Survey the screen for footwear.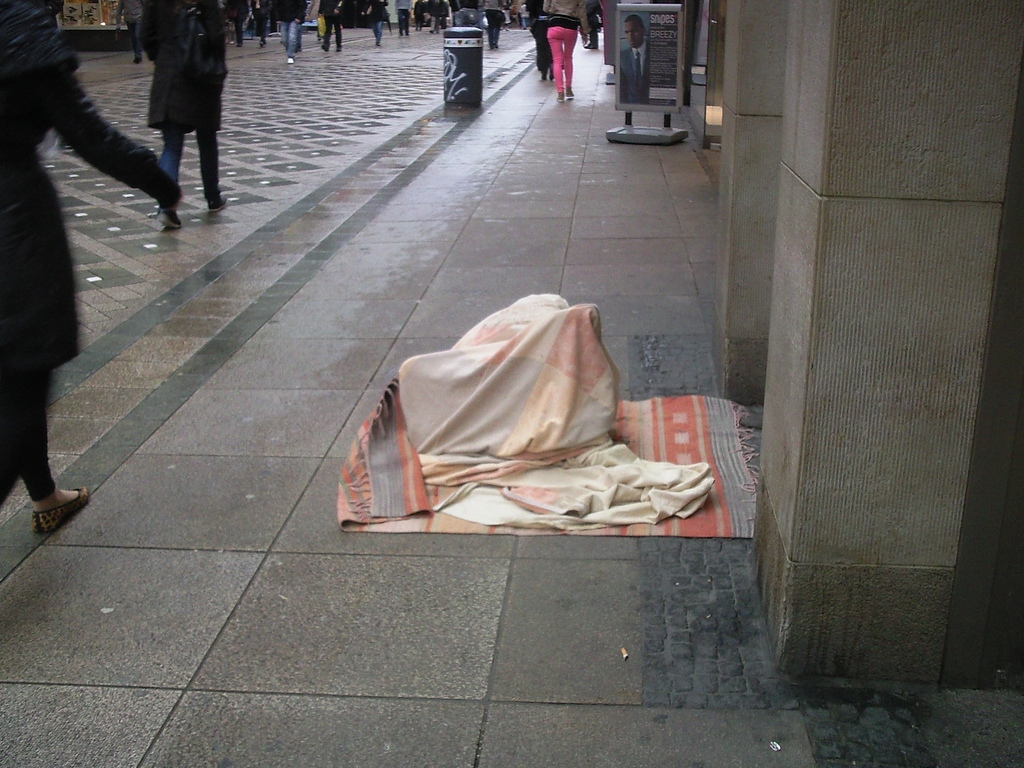
Survey found: l=558, t=90, r=569, b=100.
